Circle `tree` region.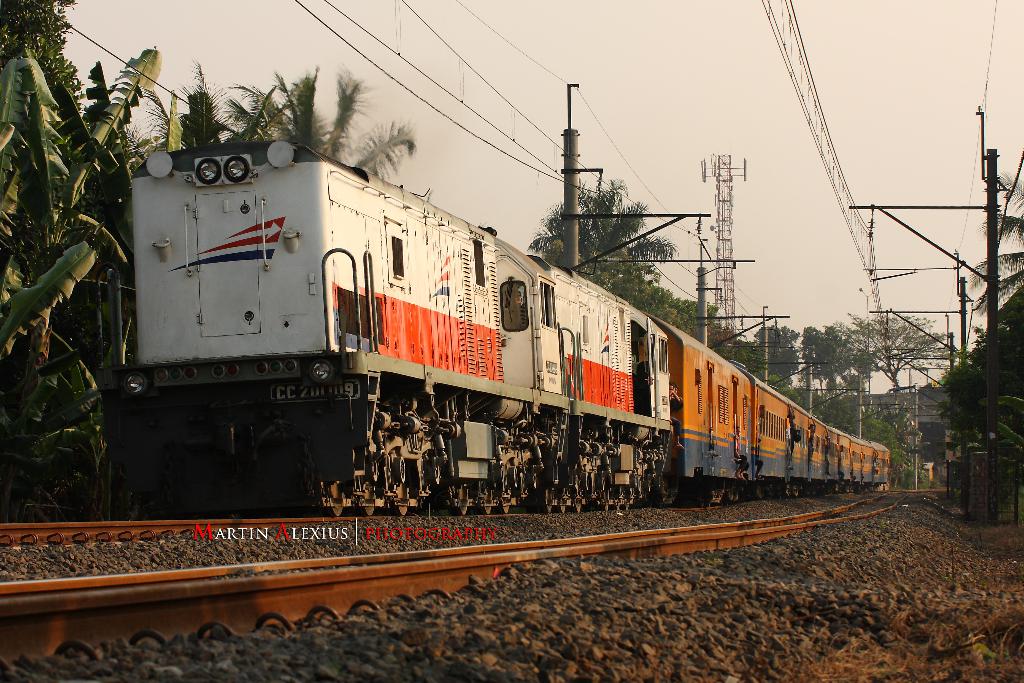
Region: Rect(532, 177, 677, 303).
